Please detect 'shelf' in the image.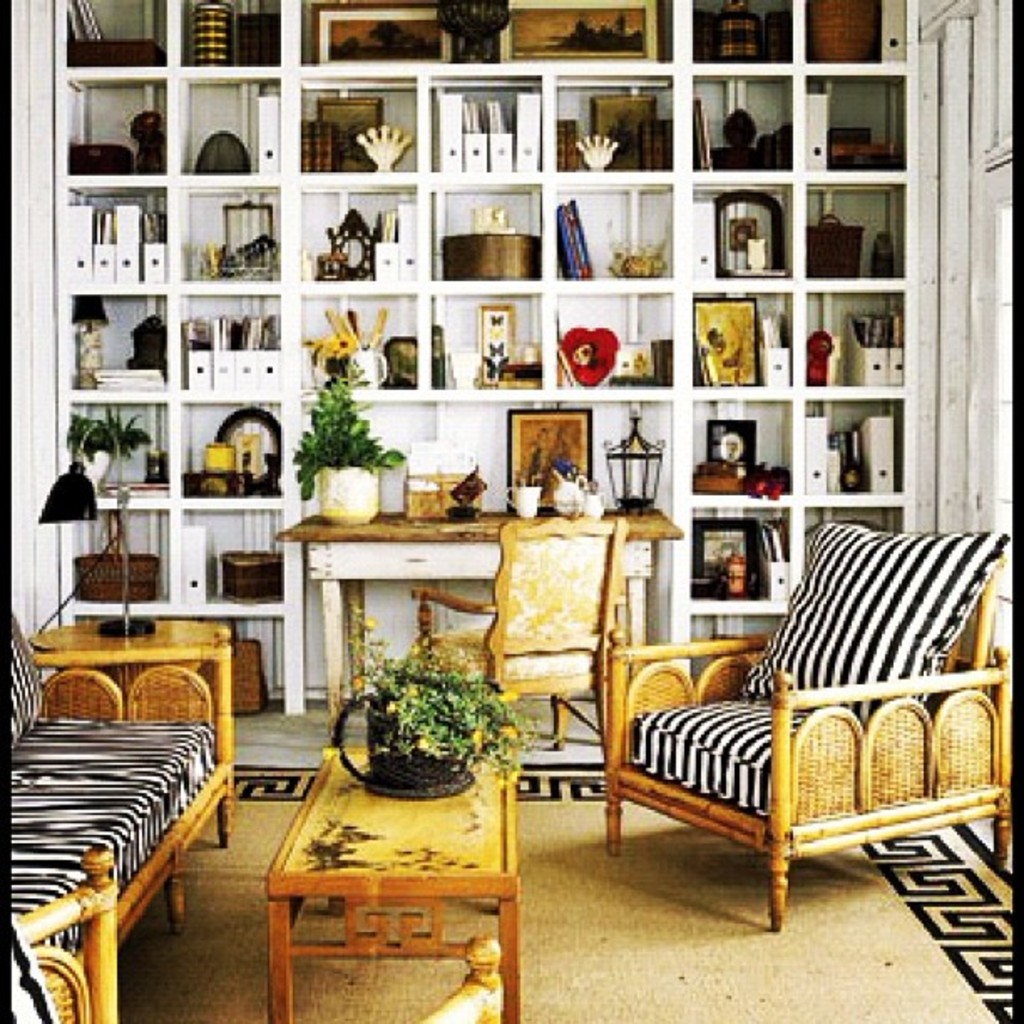
(796,65,904,187).
